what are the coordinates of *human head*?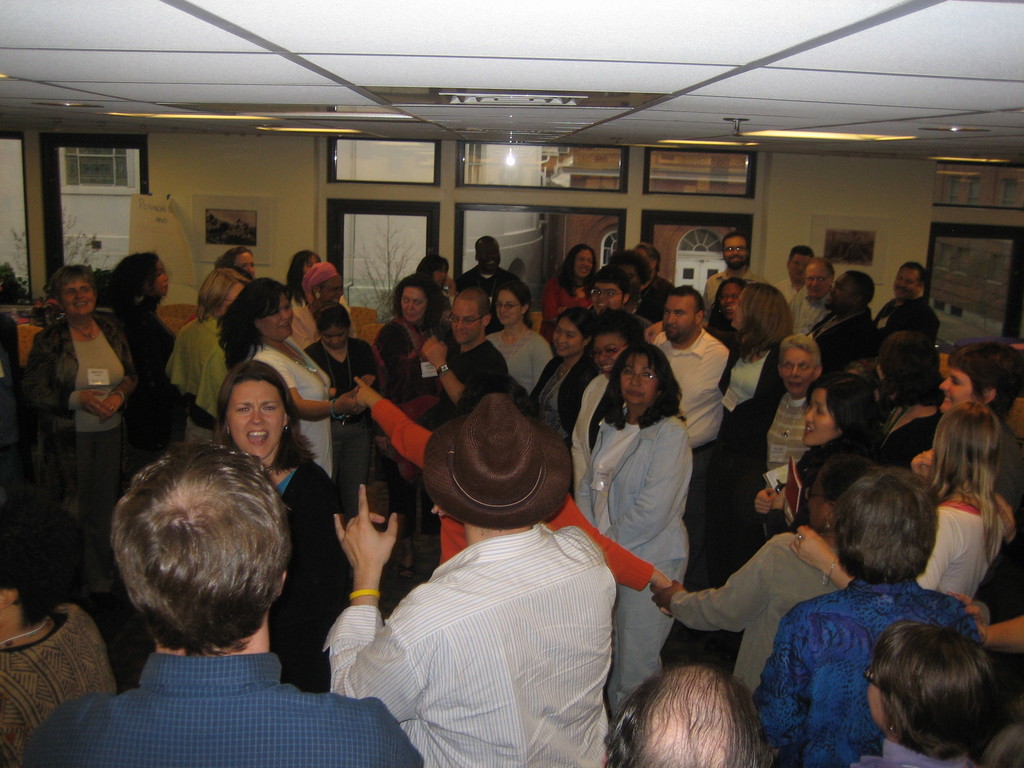
bbox(307, 266, 344, 305).
